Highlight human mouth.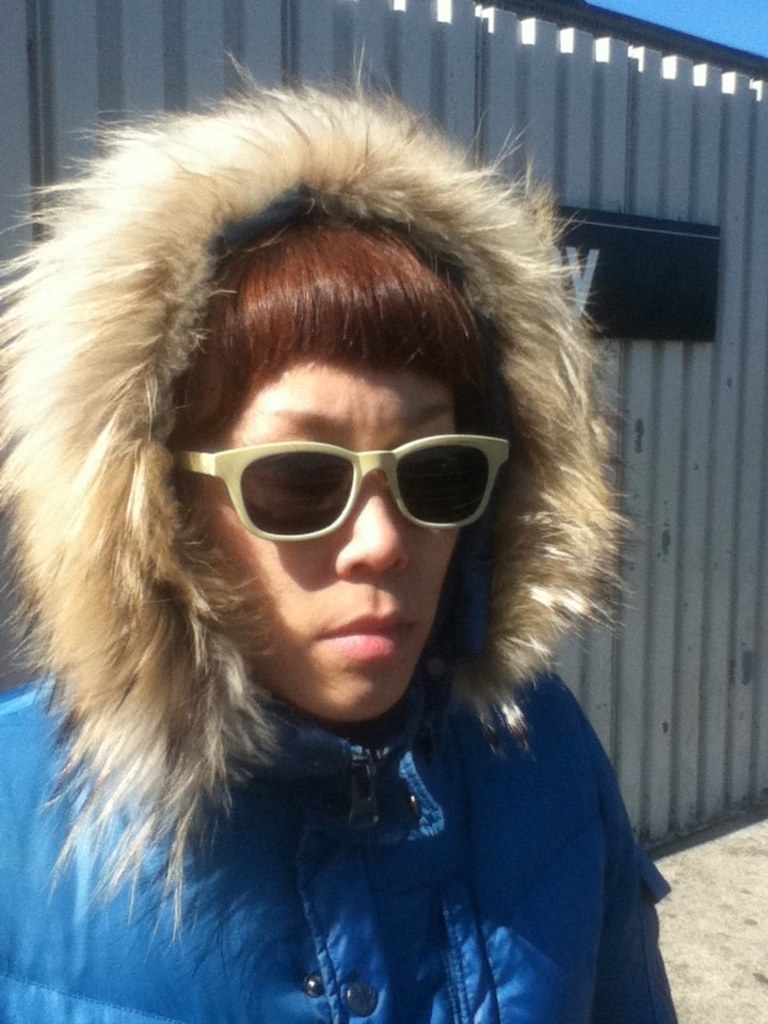
Highlighted region: (x1=313, y1=606, x2=416, y2=666).
